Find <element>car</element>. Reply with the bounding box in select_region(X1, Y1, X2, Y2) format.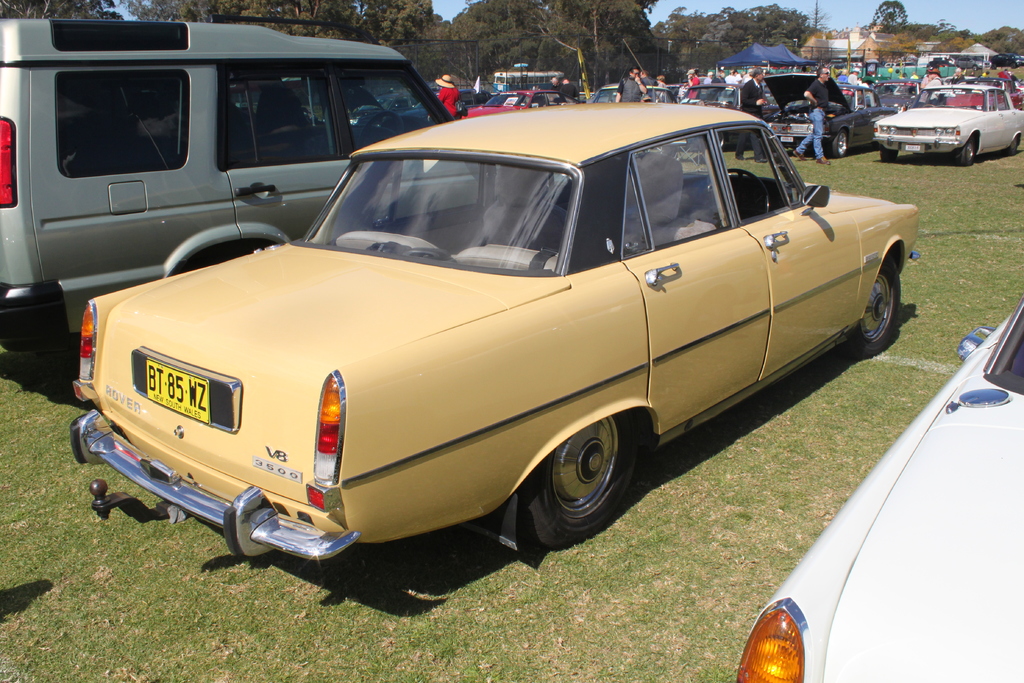
select_region(871, 84, 1023, 165).
